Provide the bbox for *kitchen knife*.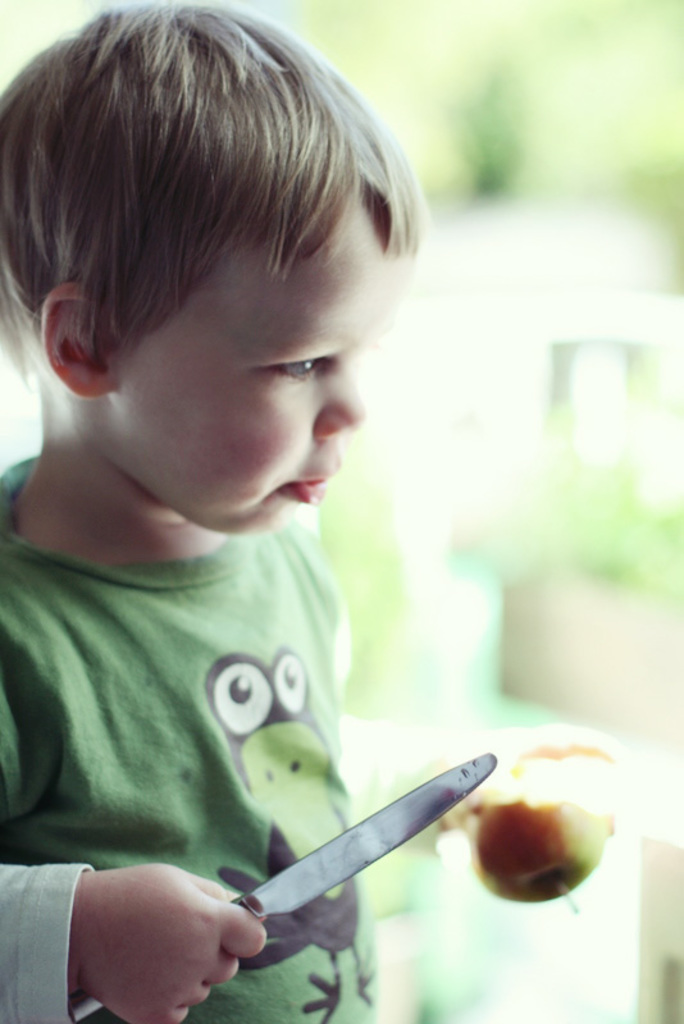
(x1=65, y1=750, x2=500, y2=1020).
